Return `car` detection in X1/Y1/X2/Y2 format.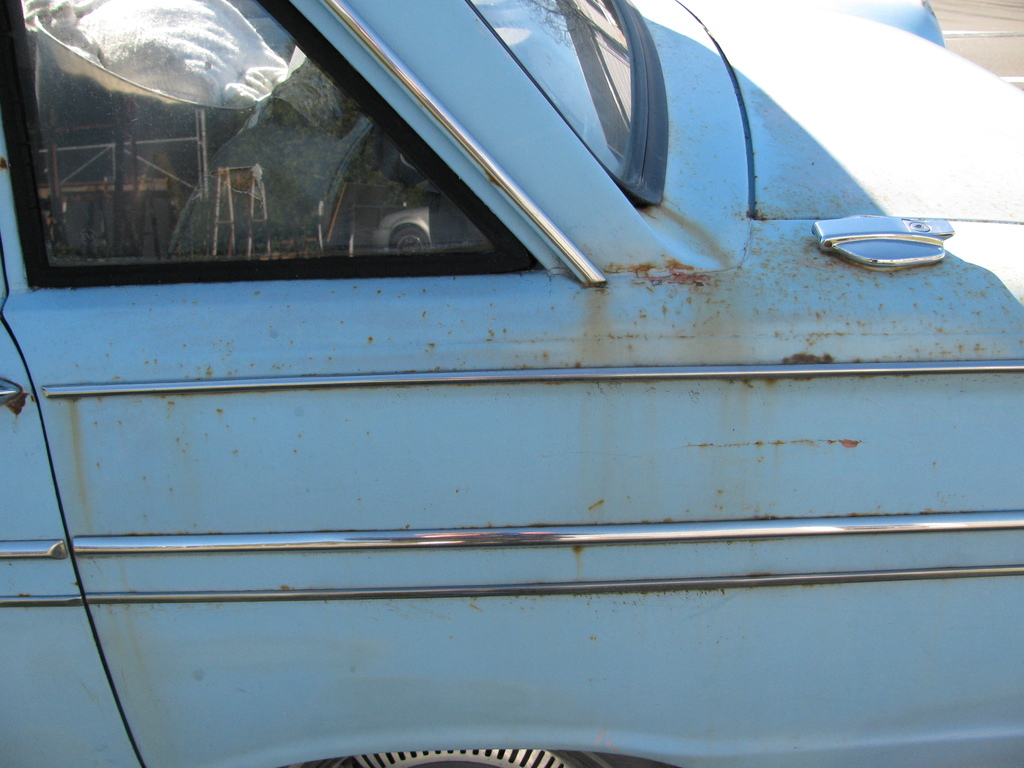
0/0/1023/767.
